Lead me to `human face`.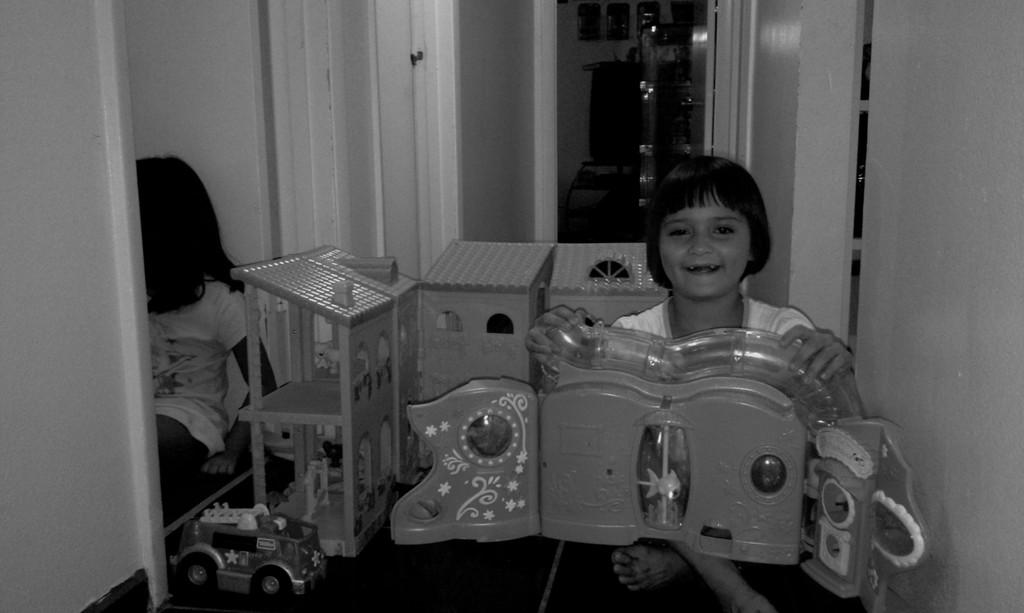
Lead to box(660, 193, 750, 301).
